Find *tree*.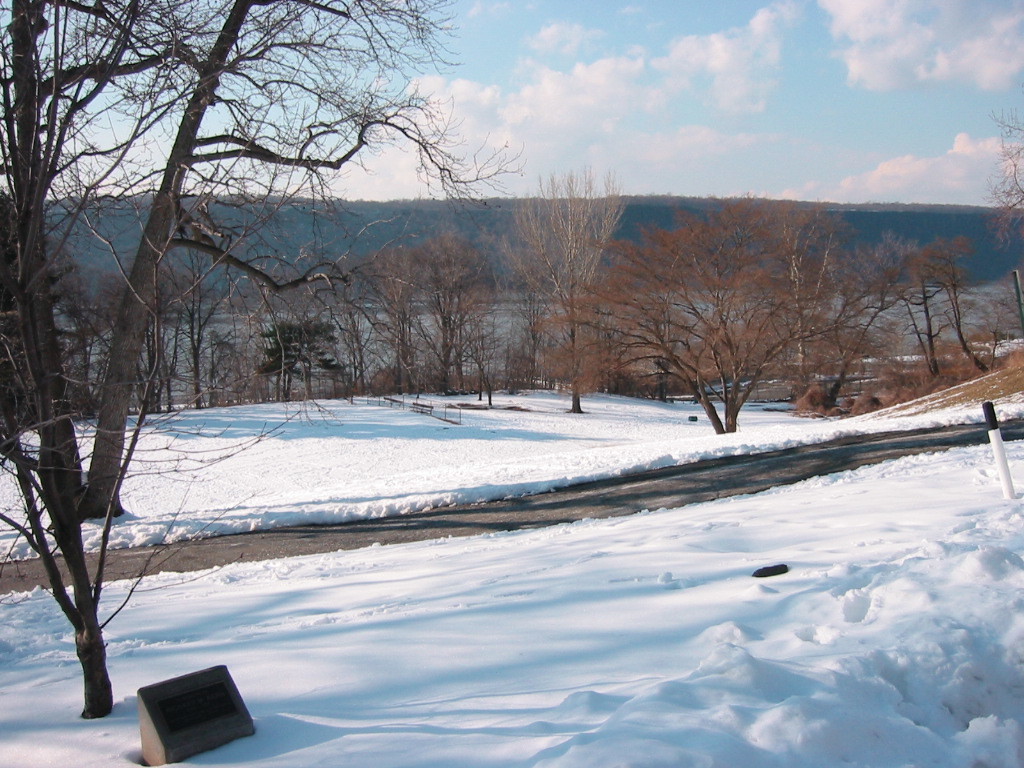
Rect(493, 167, 641, 416).
